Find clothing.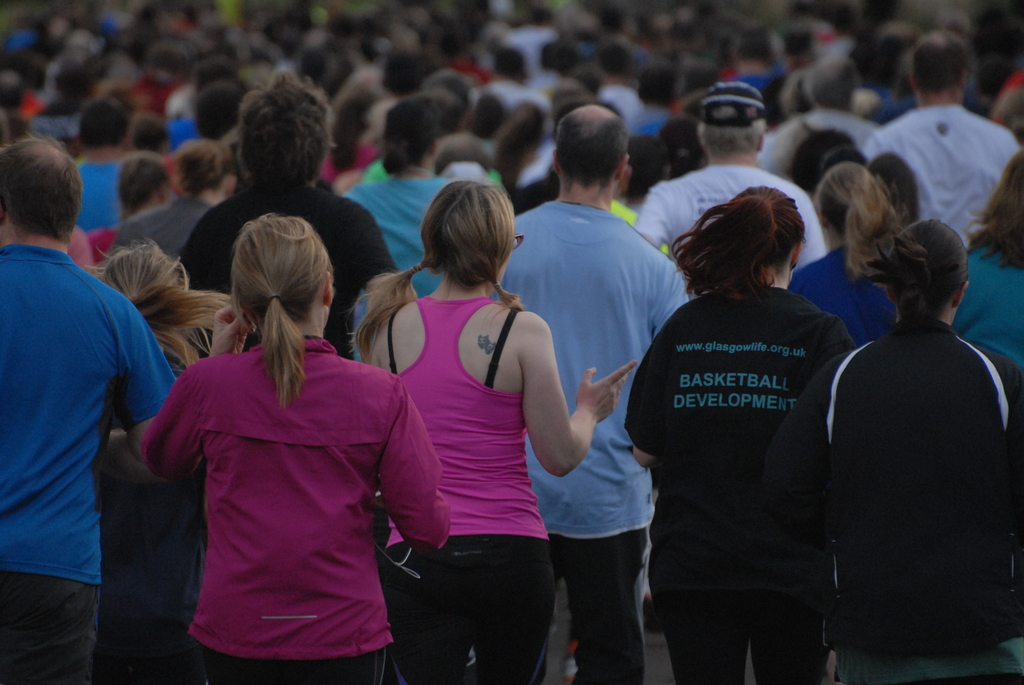
l=137, t=337, r=452, b=684.
